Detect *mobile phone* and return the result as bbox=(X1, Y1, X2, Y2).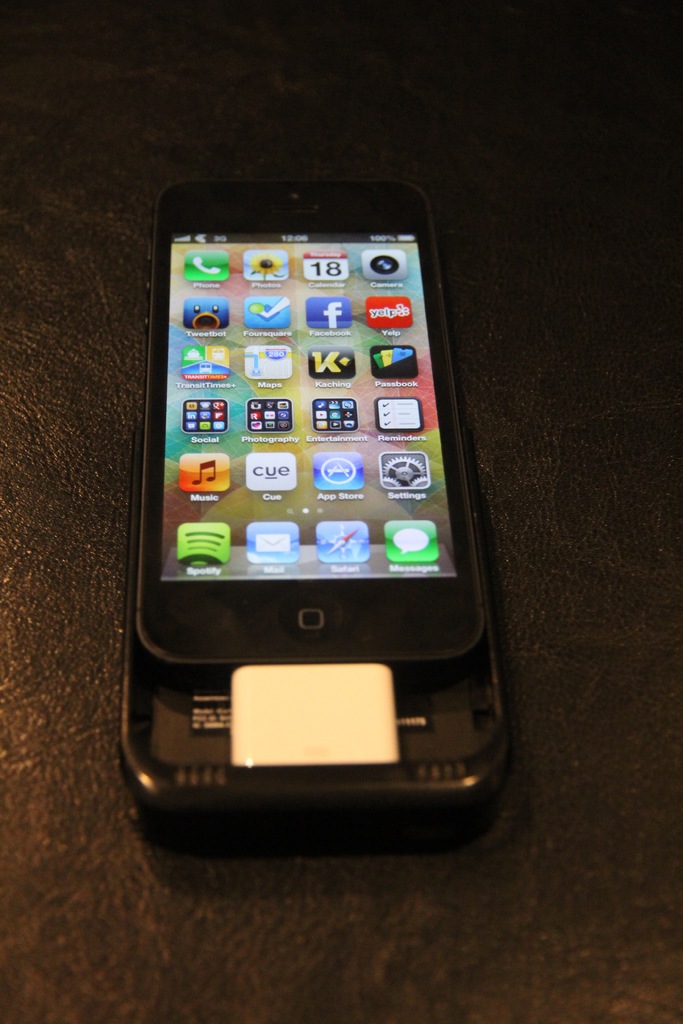
bbox=(115, 165, 504, 829).
